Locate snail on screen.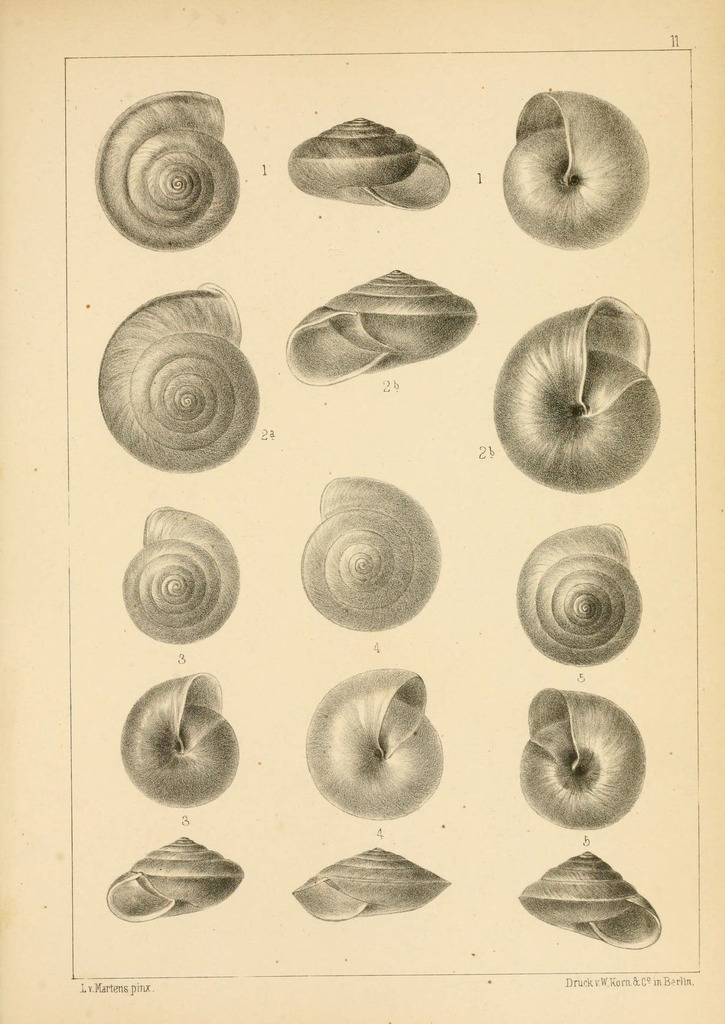
On screen at <bbox>503, 83, 656, 254</bbox>.
